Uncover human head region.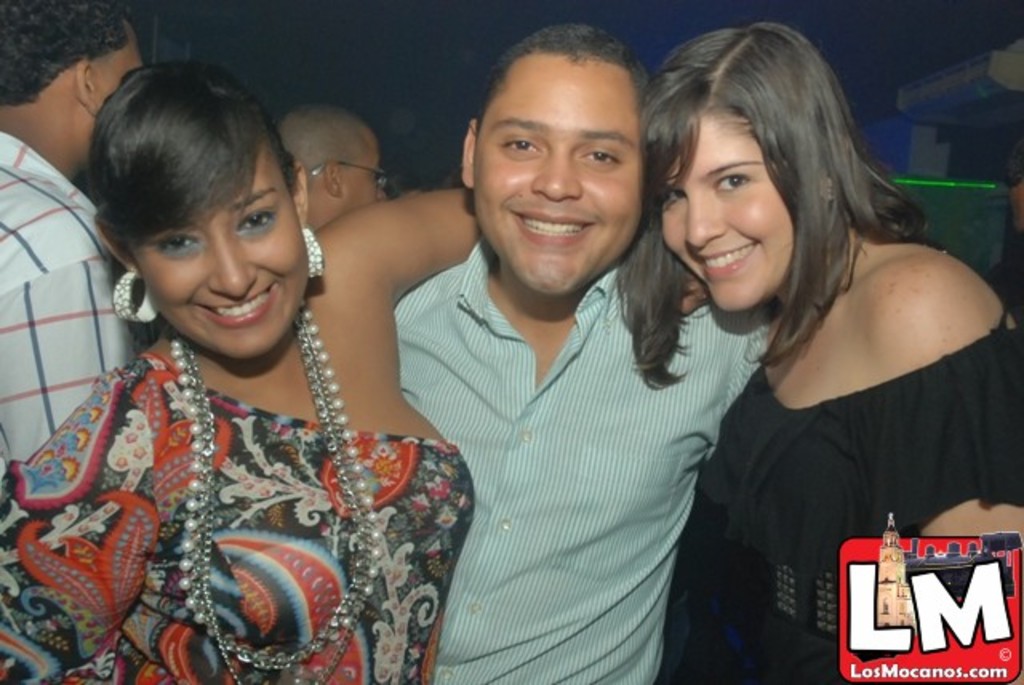
Uncovered: [646, 26, 882, 309].
